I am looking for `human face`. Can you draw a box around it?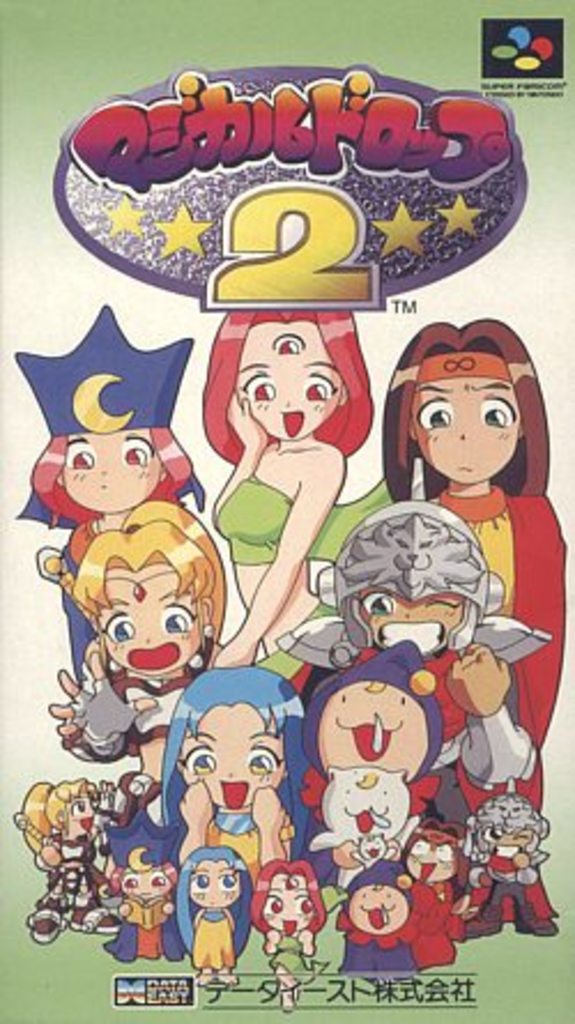
Sure, the bounding box is rect(317, 672, 432, 778).
